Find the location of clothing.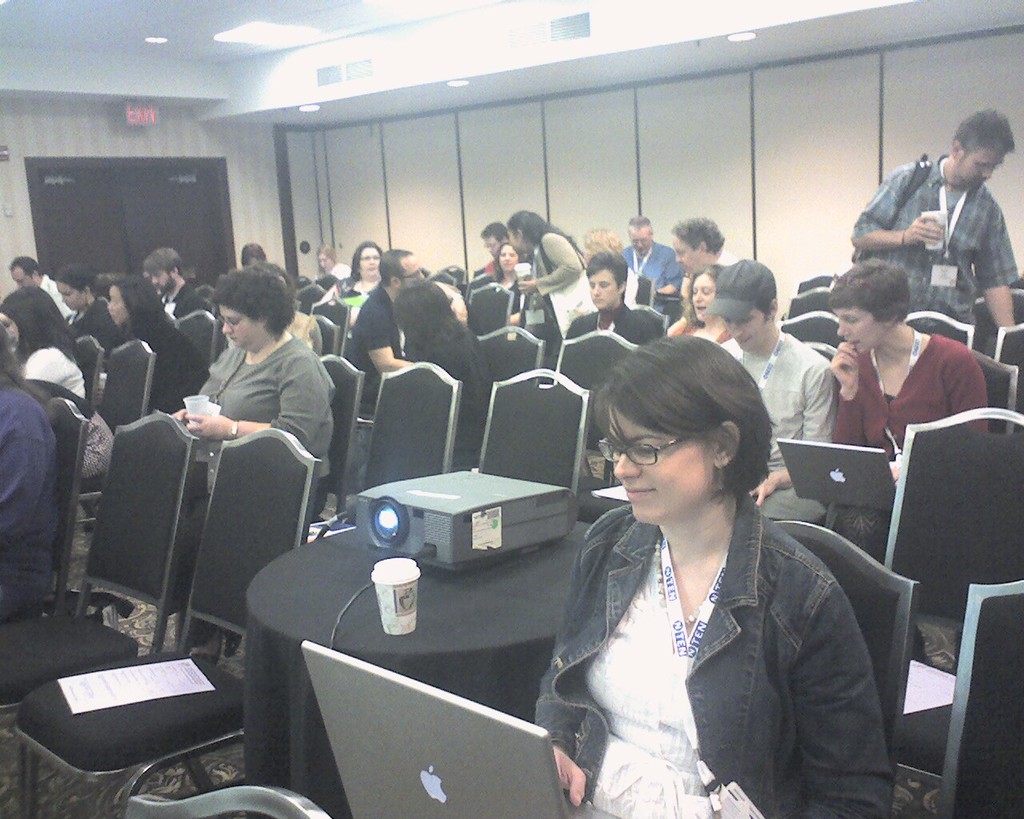
Location: select_region(849, 153, 1023, 329).
